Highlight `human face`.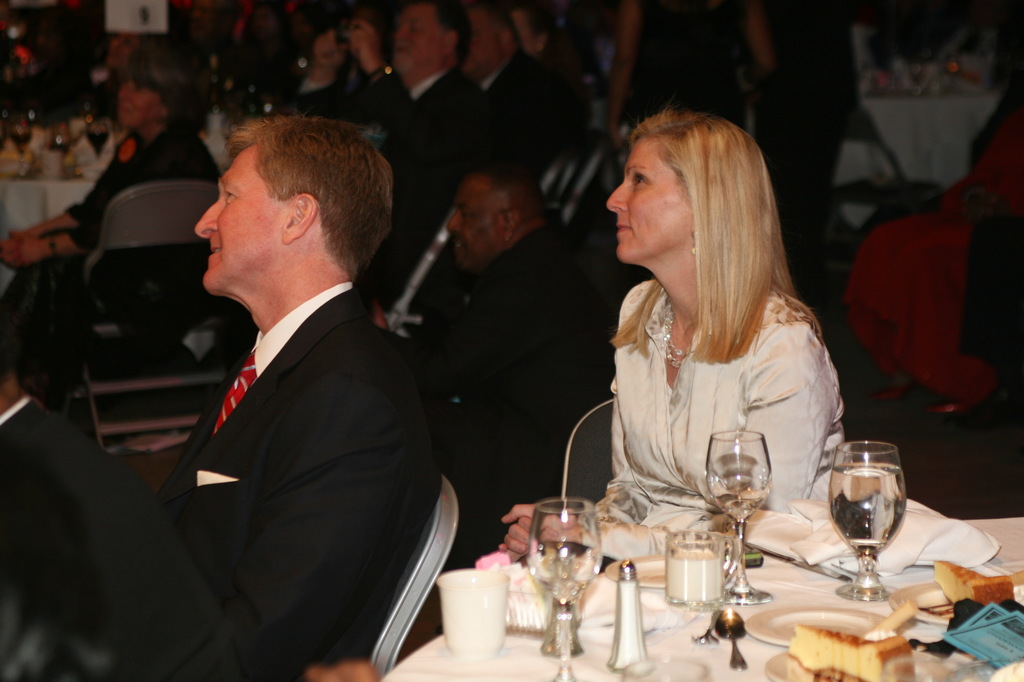
Highlighted region: detection(515, 3, 540, 49).
